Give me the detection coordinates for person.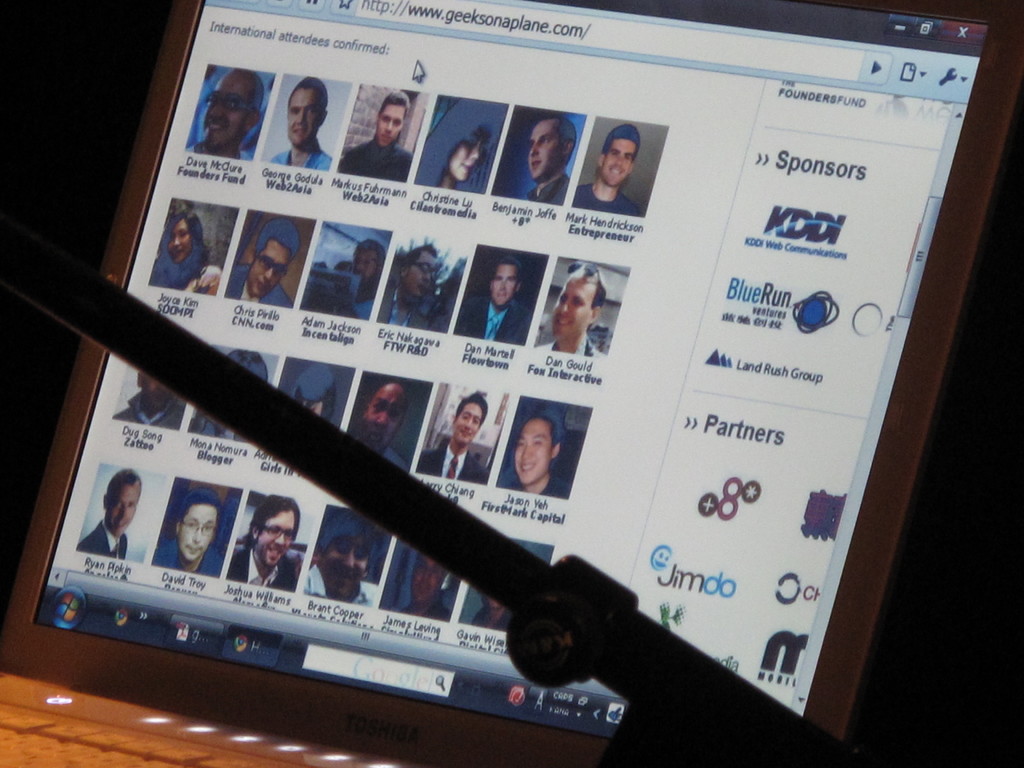
select_region(414, 389, 489, 487).
